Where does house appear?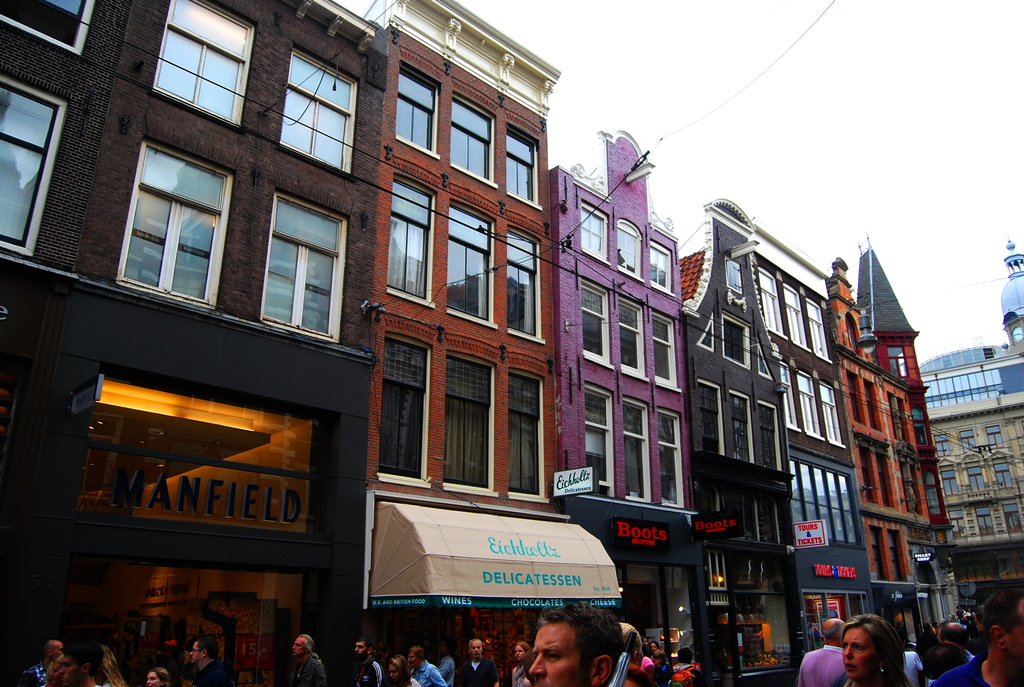
Appears at <region>544, 121, 688, 686</region>.
